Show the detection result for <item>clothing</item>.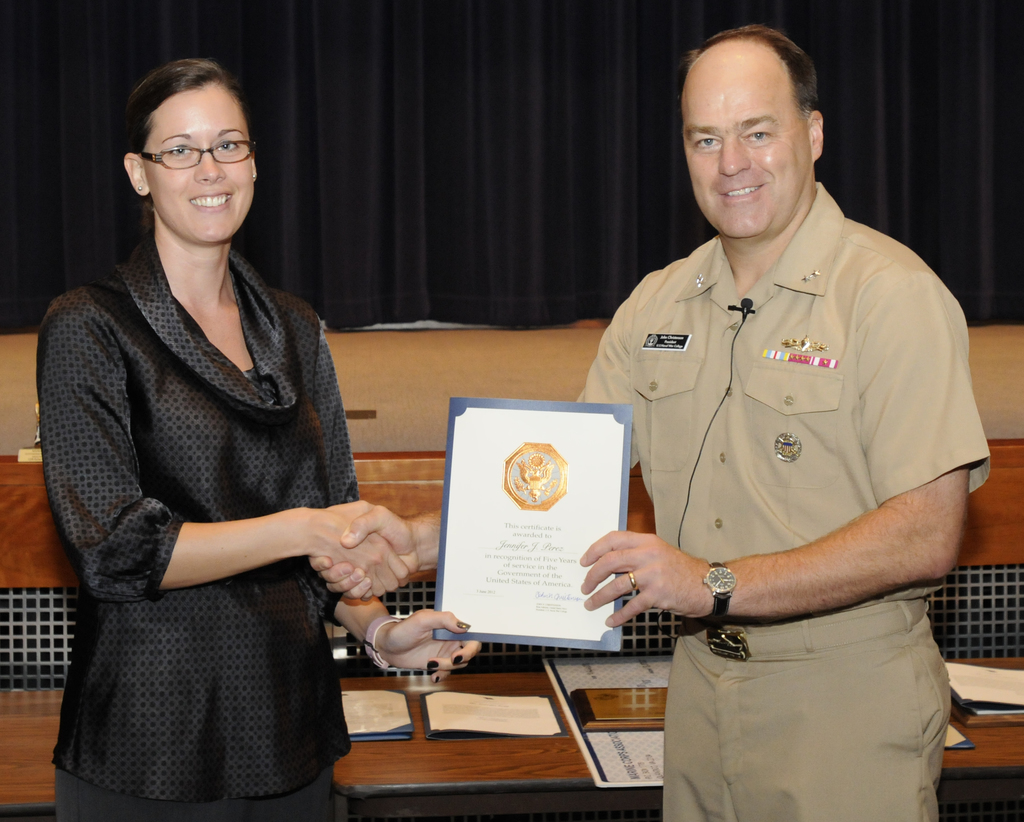
[41,239,403,821].
